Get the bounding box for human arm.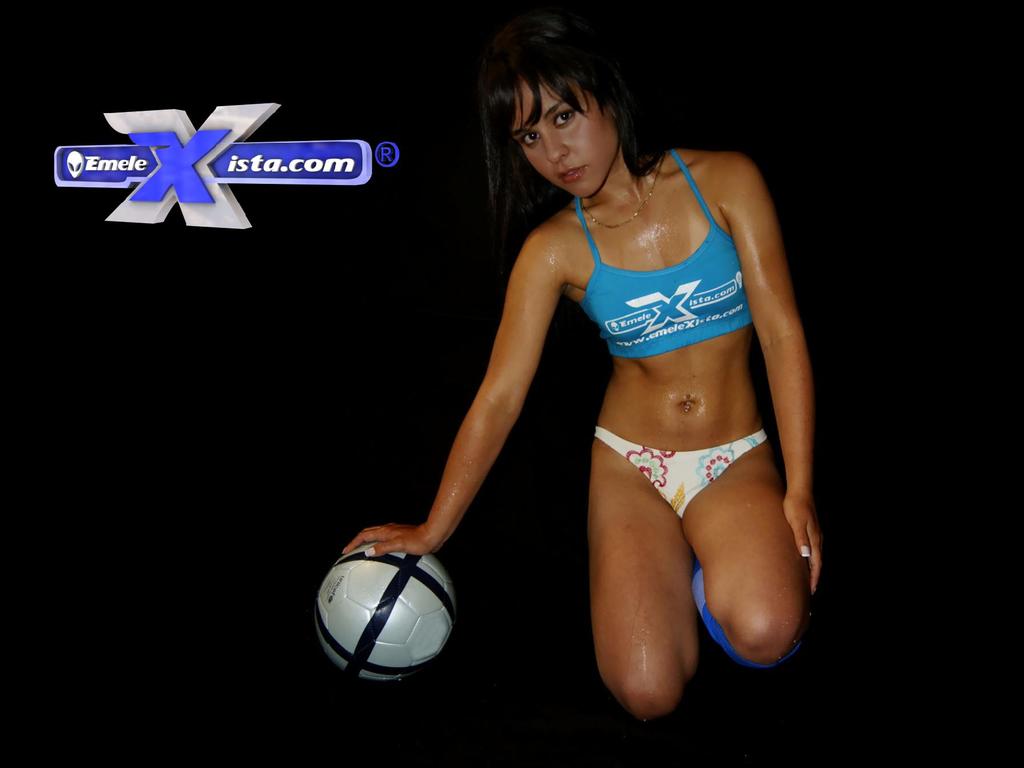
(369,171,600,630).
